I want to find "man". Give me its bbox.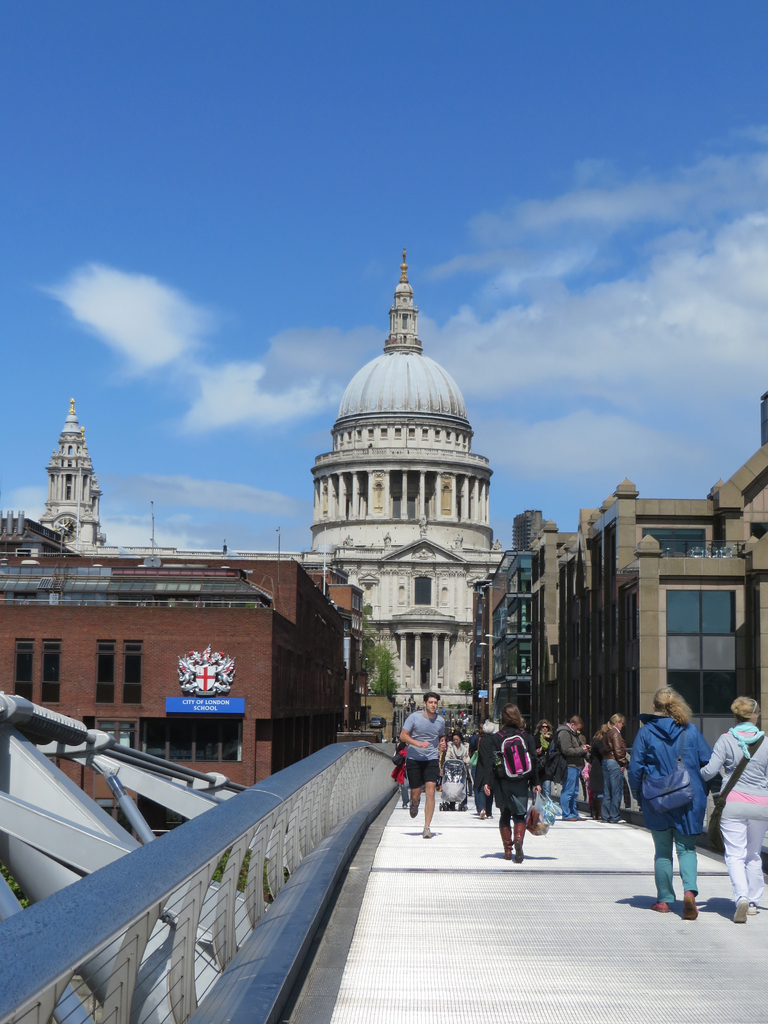
396/687/447/837.
